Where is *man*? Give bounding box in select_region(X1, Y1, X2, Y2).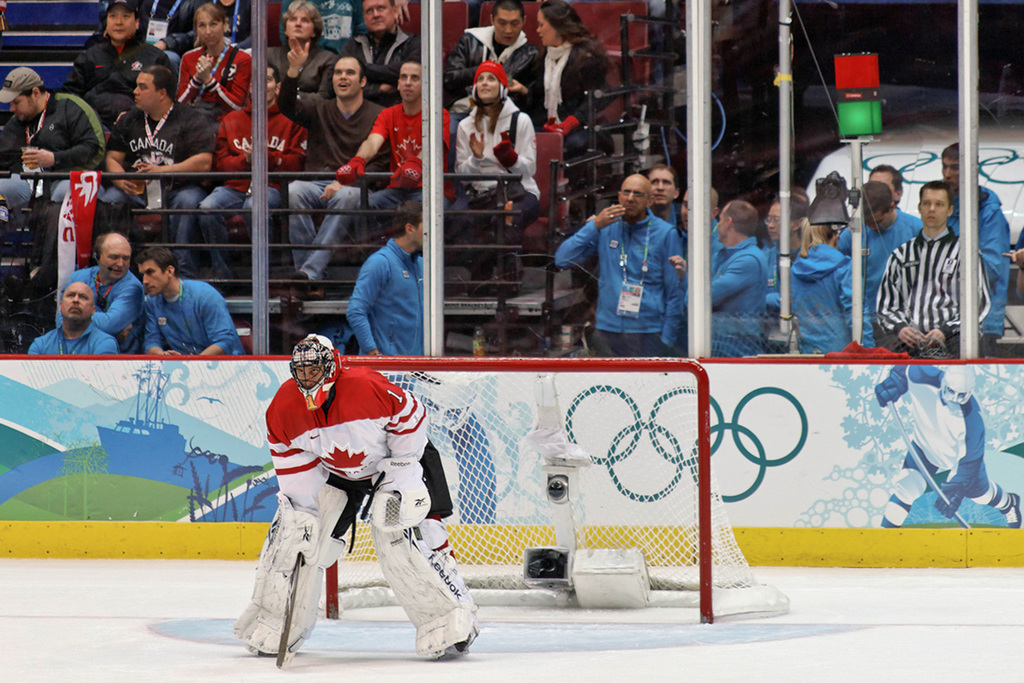
select_region(337, 53, 454, 262).
